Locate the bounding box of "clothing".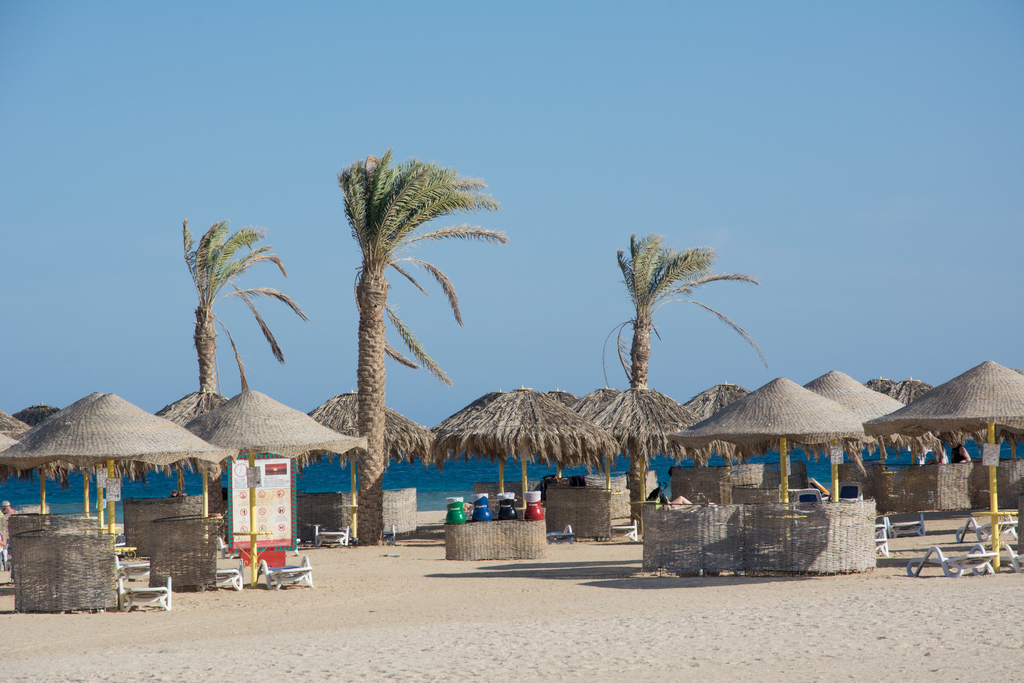
Bounding box: Rect(442, 497, 467, 527).
